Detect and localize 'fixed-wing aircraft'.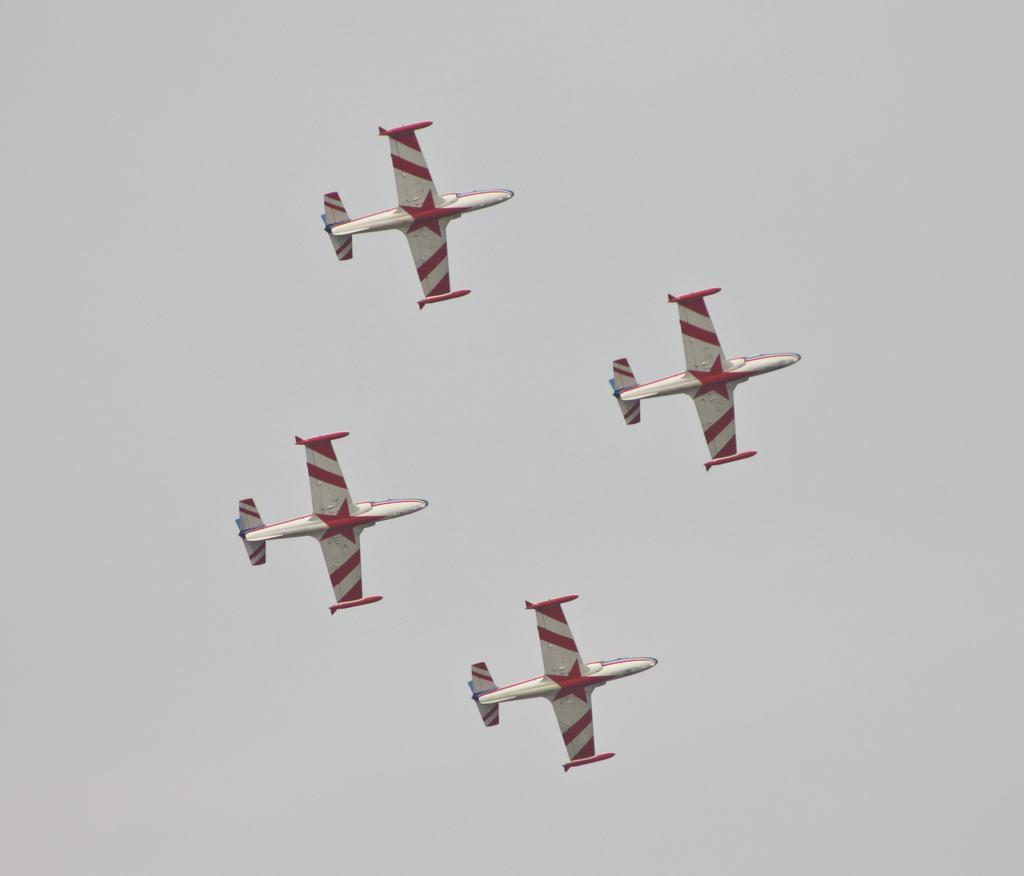
Localized at select_region(223, 430, 424, 610).
